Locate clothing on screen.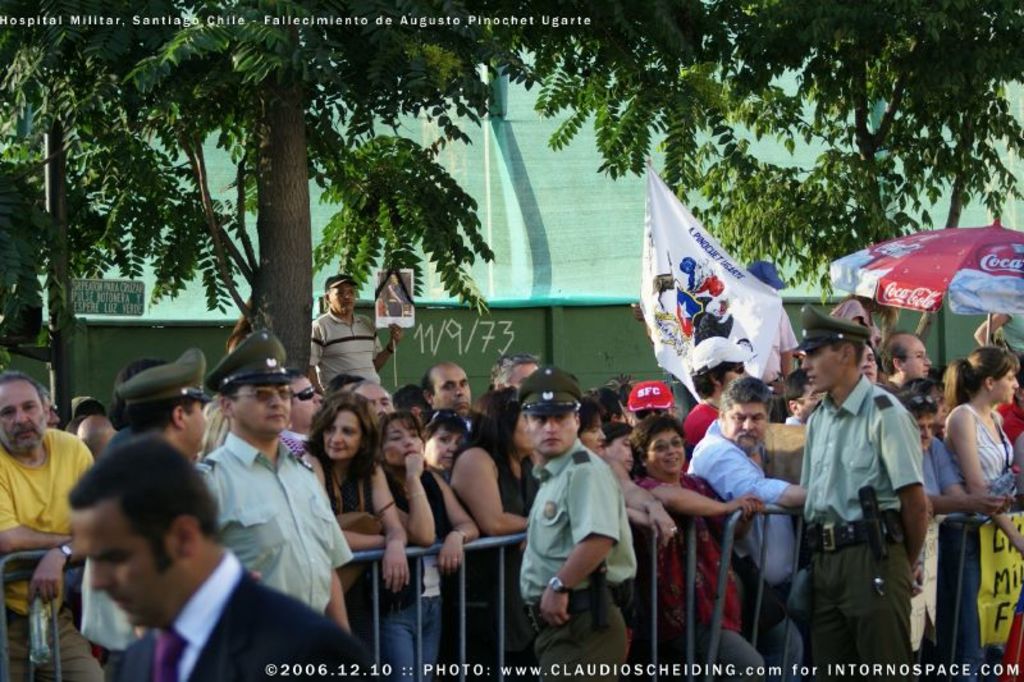
On screen at <region>191, 392, 223, 456</region>.
